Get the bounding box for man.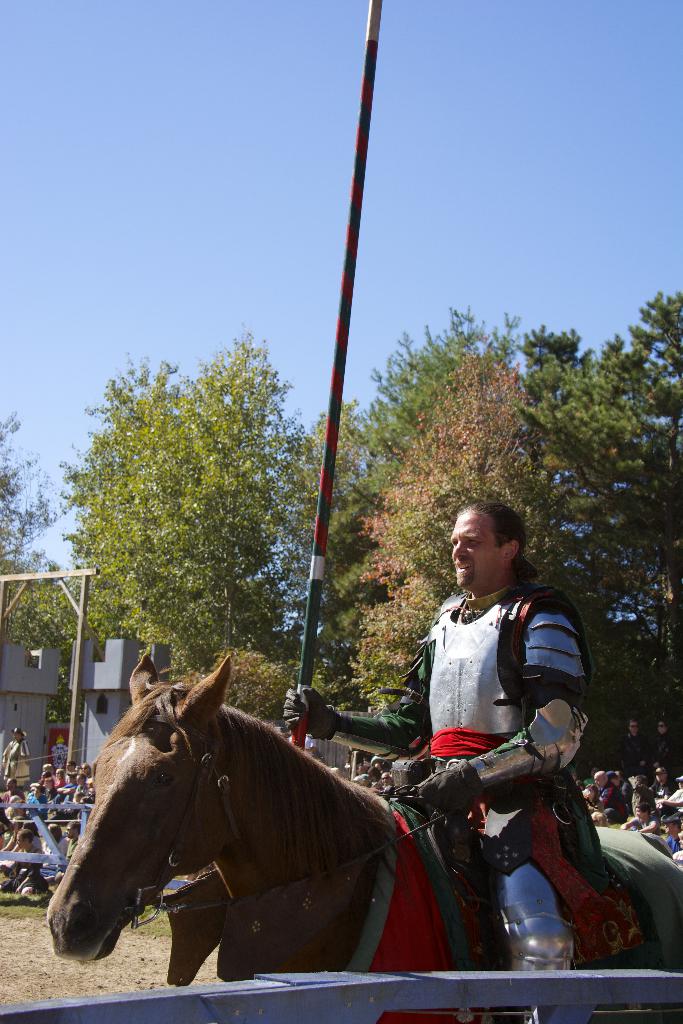
[left=0, top=830, right=48, bottom=902].
